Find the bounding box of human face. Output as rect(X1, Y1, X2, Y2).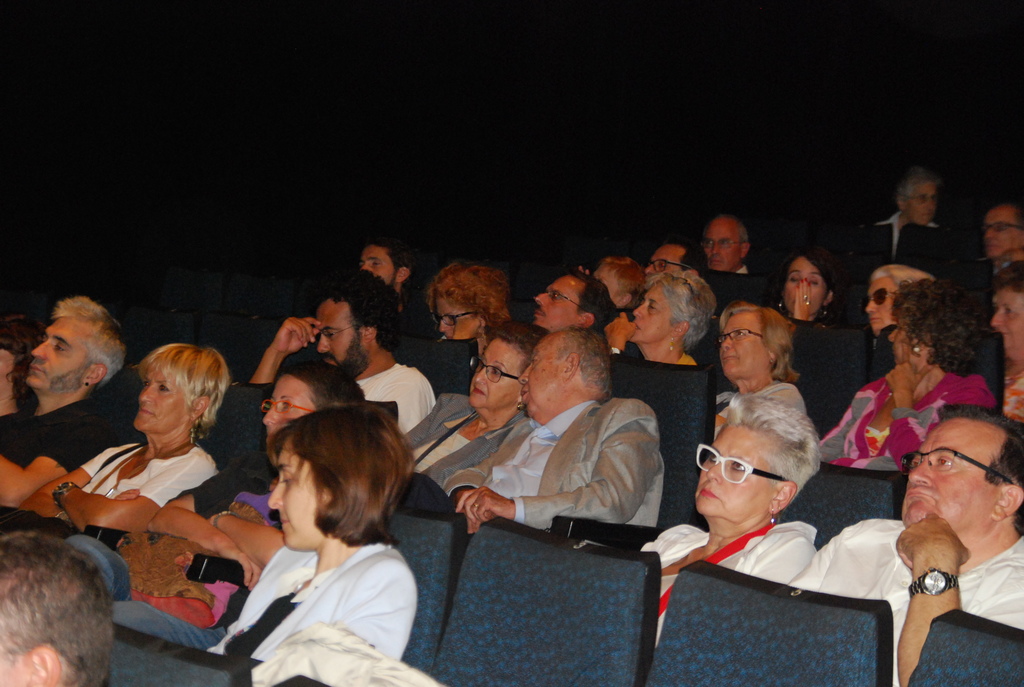
rect(886, 306, 909, 367).
